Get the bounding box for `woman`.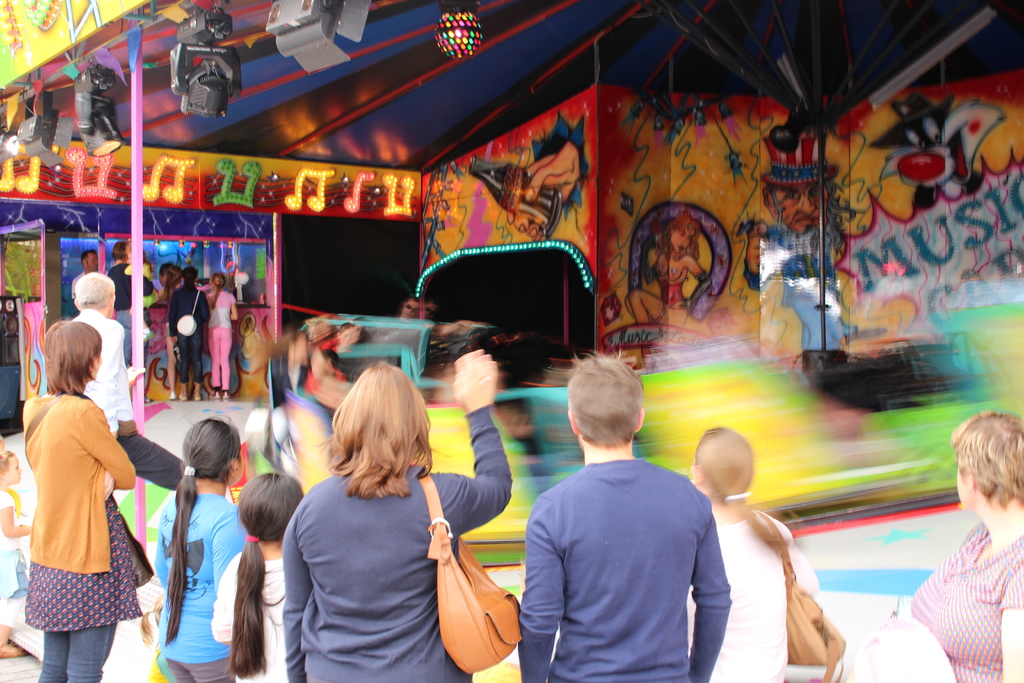
[685, 427, 820, 682].
